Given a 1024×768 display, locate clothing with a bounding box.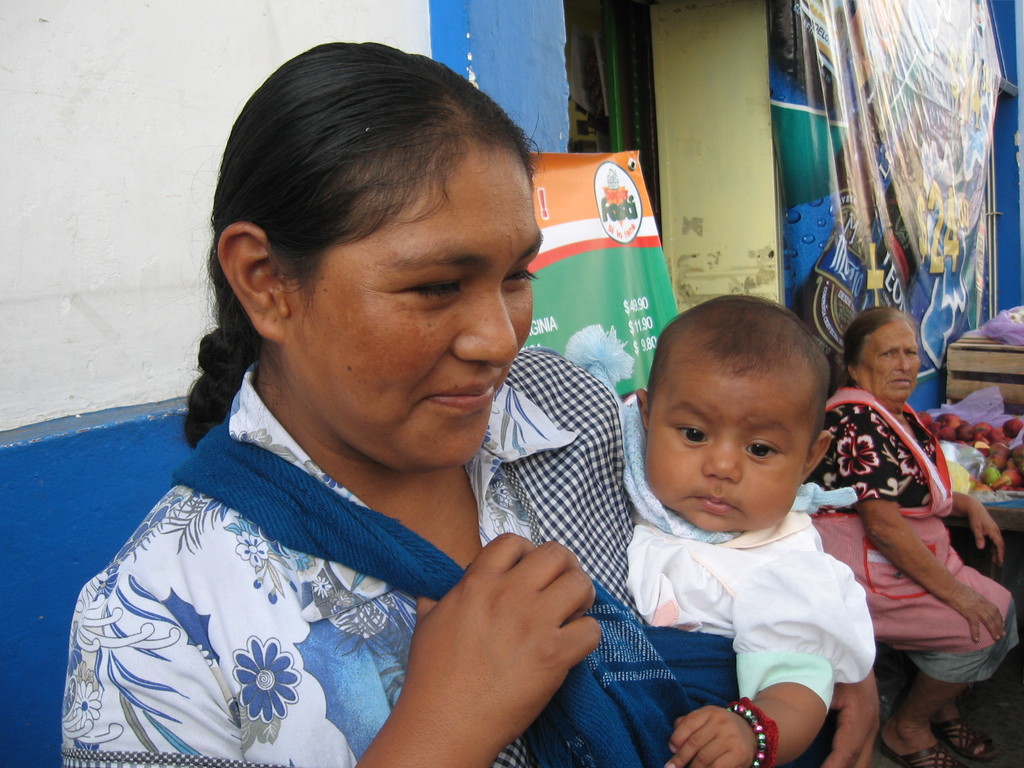
Located: bbox=[634, 490, 879, 703].
